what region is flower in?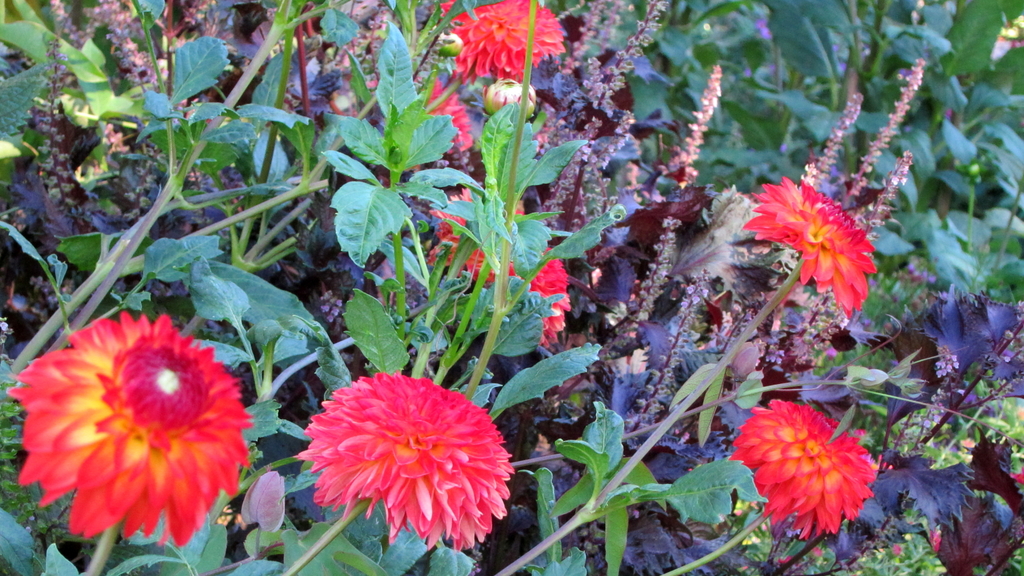
BBox(740, 173, 884, 317).
